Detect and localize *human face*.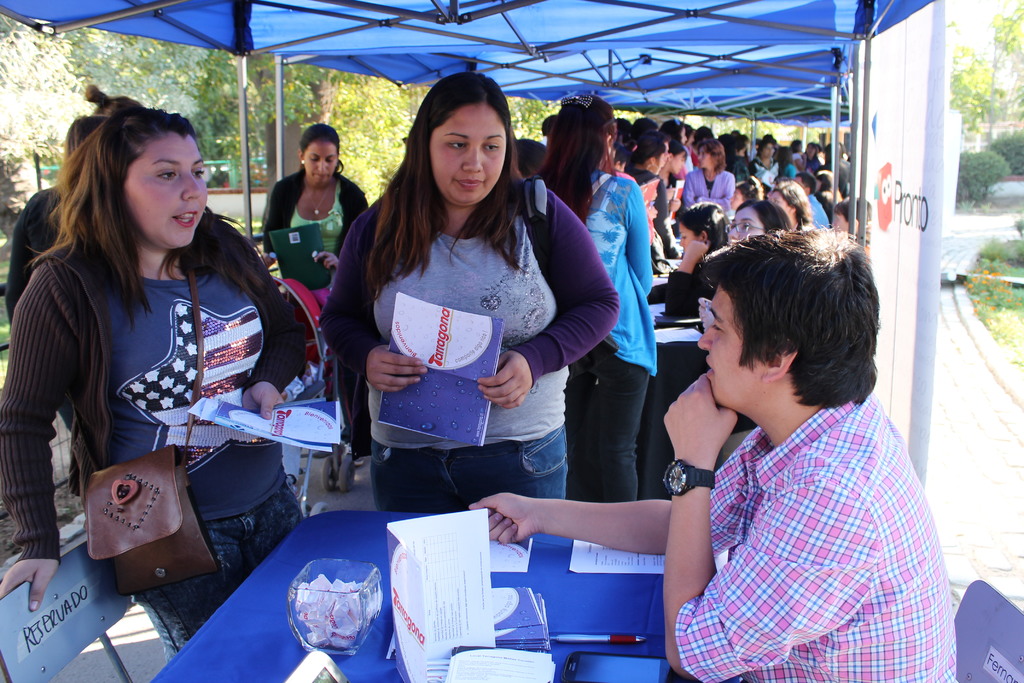
Localized at pyautogui.locateOnScreen(125, 136, 210, 247).
